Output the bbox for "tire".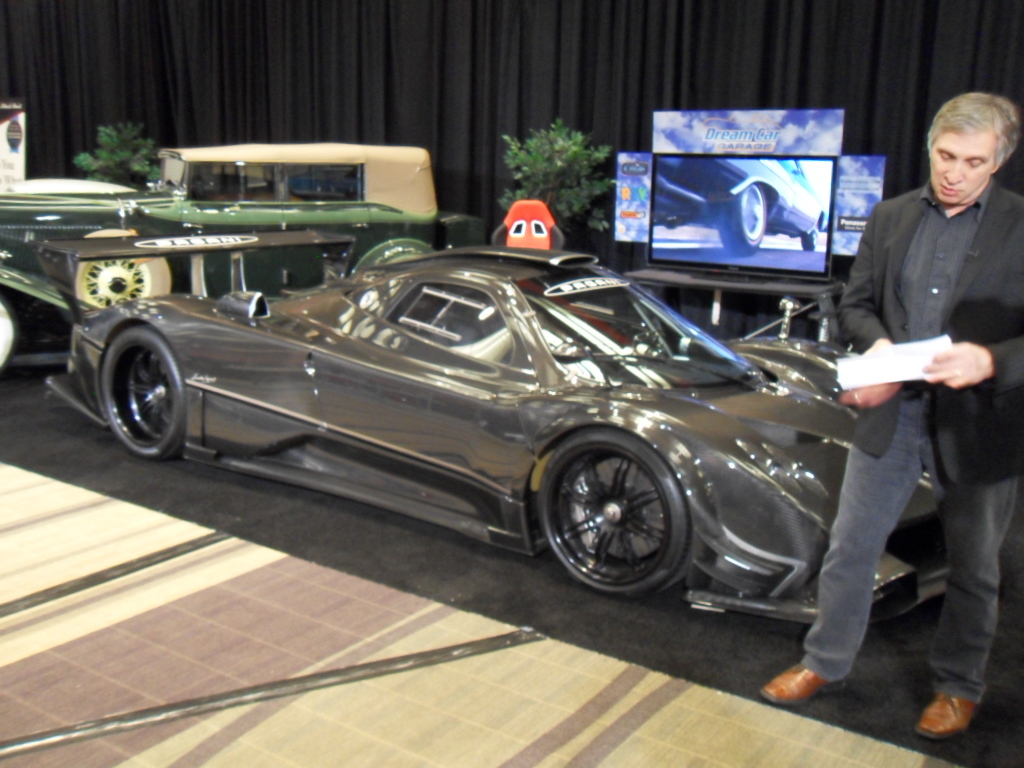
select_region(534, 432, 691, 605).
